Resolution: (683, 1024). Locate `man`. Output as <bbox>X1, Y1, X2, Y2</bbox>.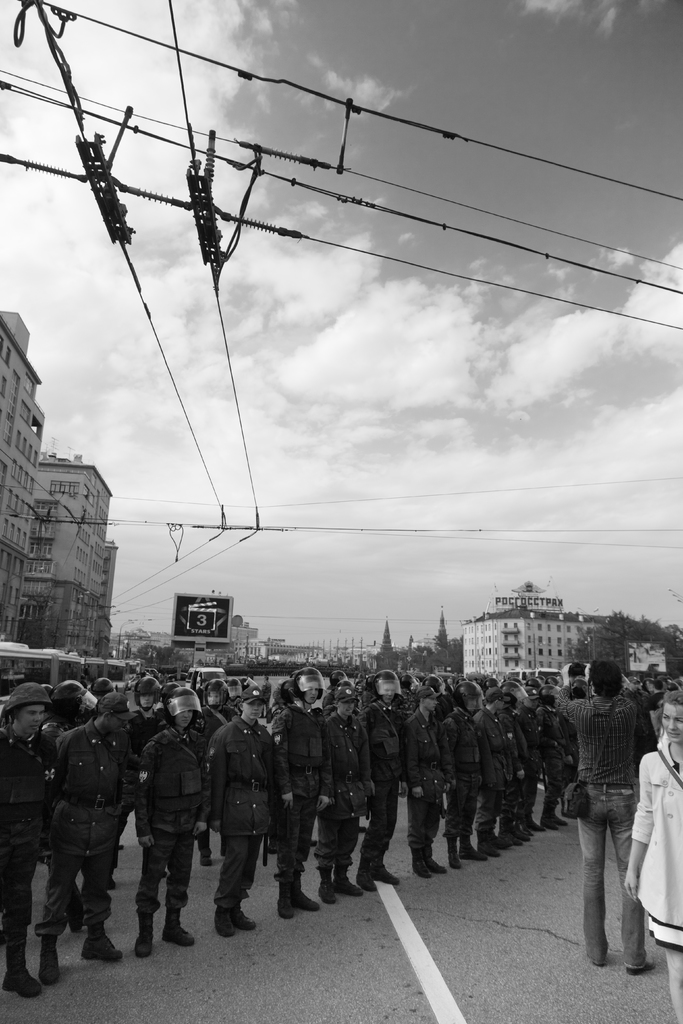
<bbox>318, 669, 352, 706</bbox>.
